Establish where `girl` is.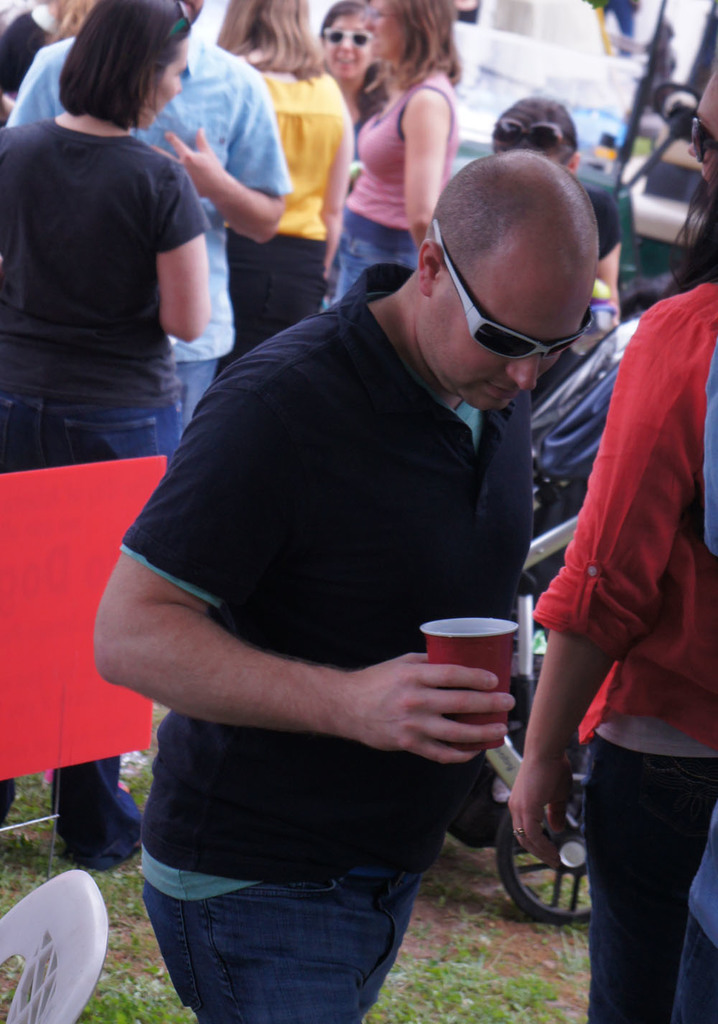
Established at select_region(315, 1, 380, 314).
